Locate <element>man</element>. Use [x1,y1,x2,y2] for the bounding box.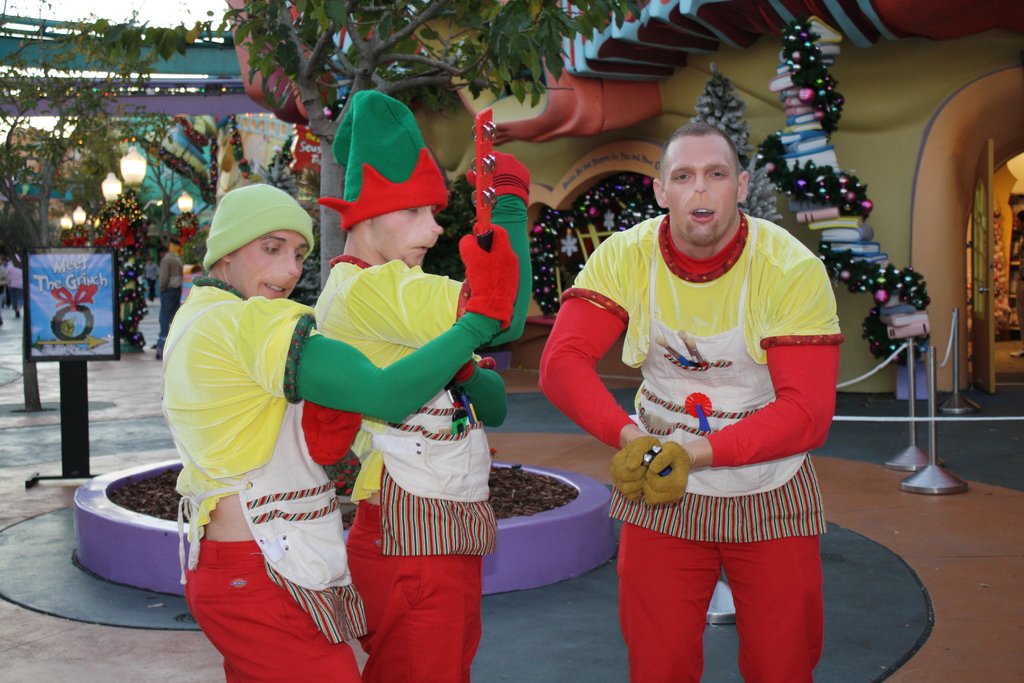
[312,90,535,682].
